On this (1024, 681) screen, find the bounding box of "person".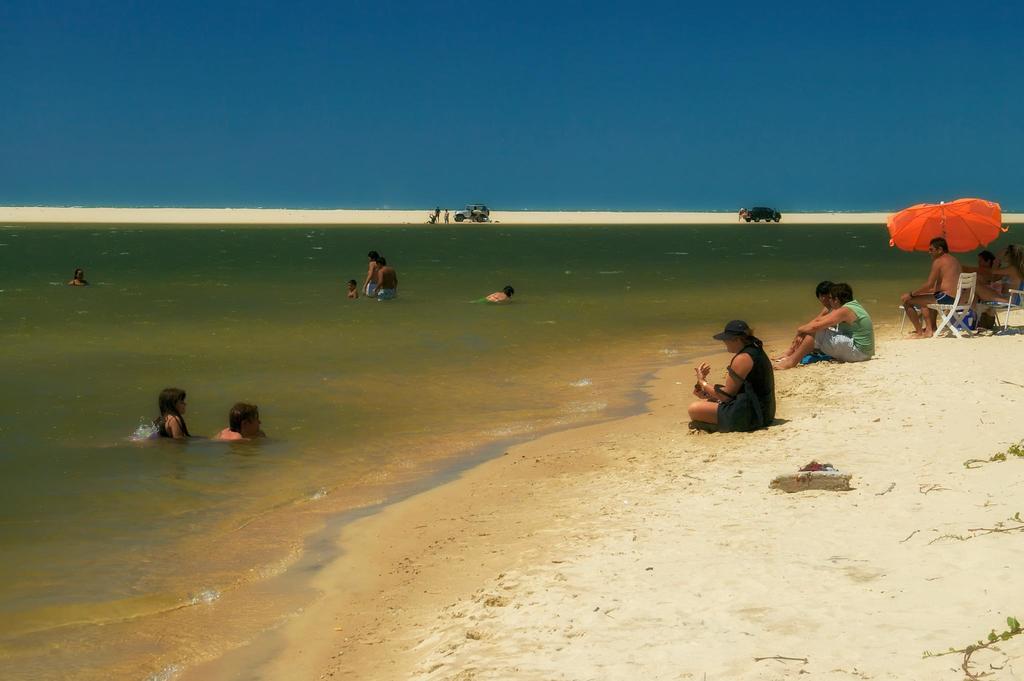
Bounding box: rect(706, 315, 790, 434).
